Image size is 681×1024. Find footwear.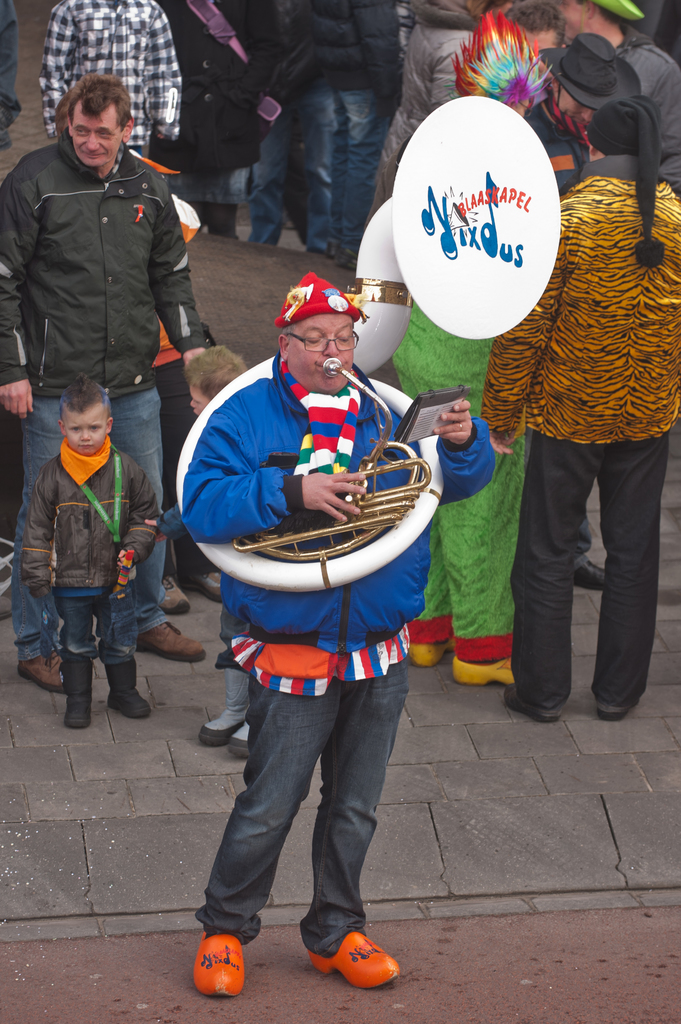
17, 650, 62, 700.
